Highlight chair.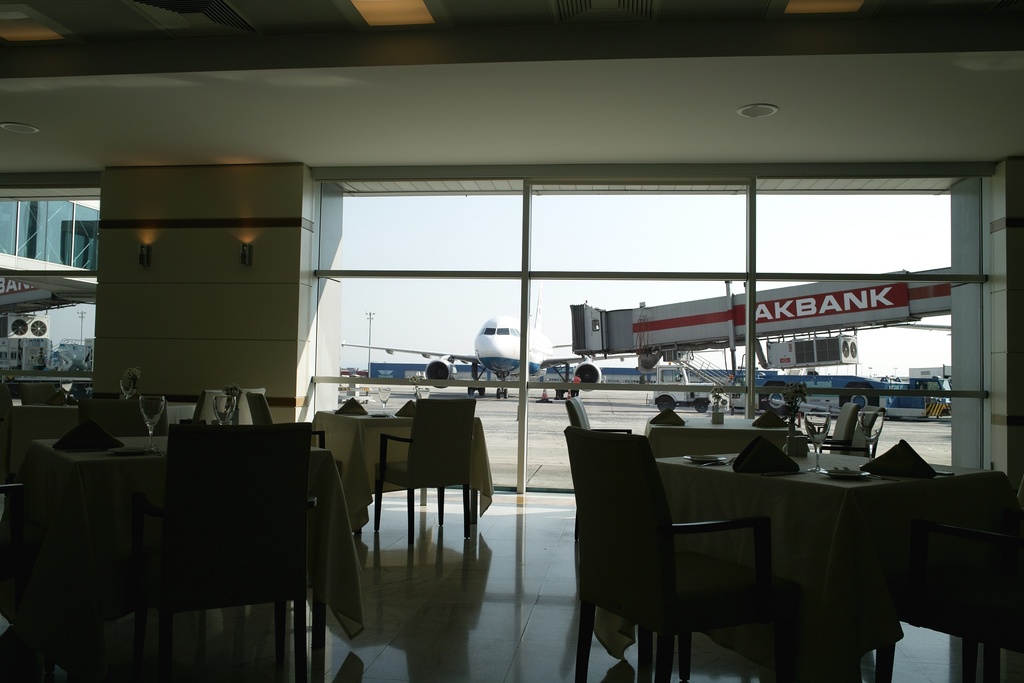
Highlighted region: 246:390:273:427.
